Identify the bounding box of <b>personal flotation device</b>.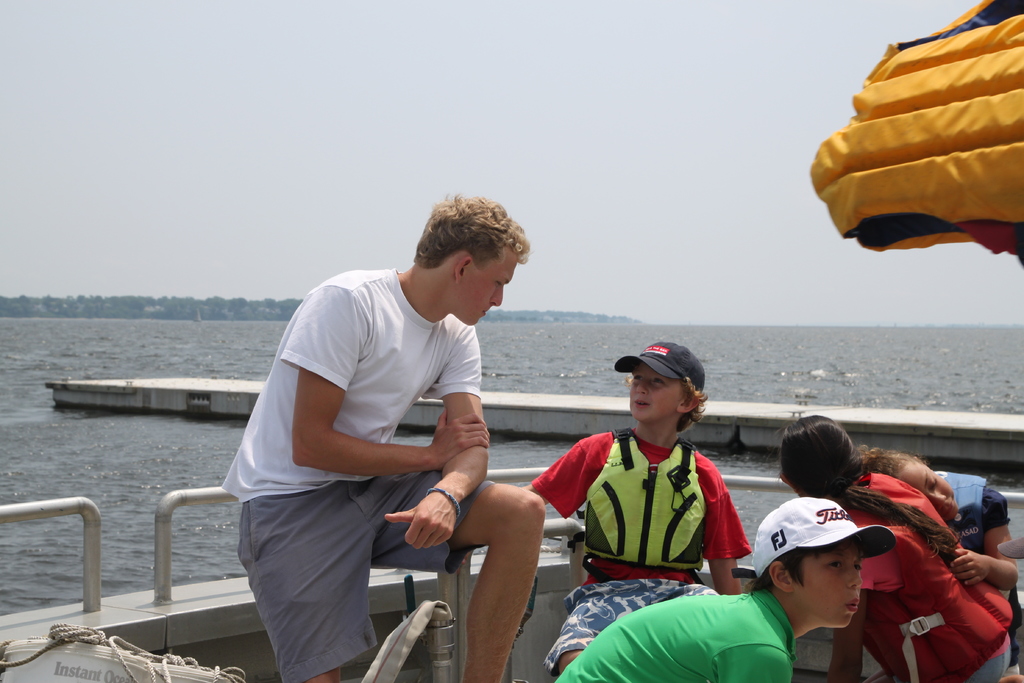
Rect(579, 425, 705, 591).
